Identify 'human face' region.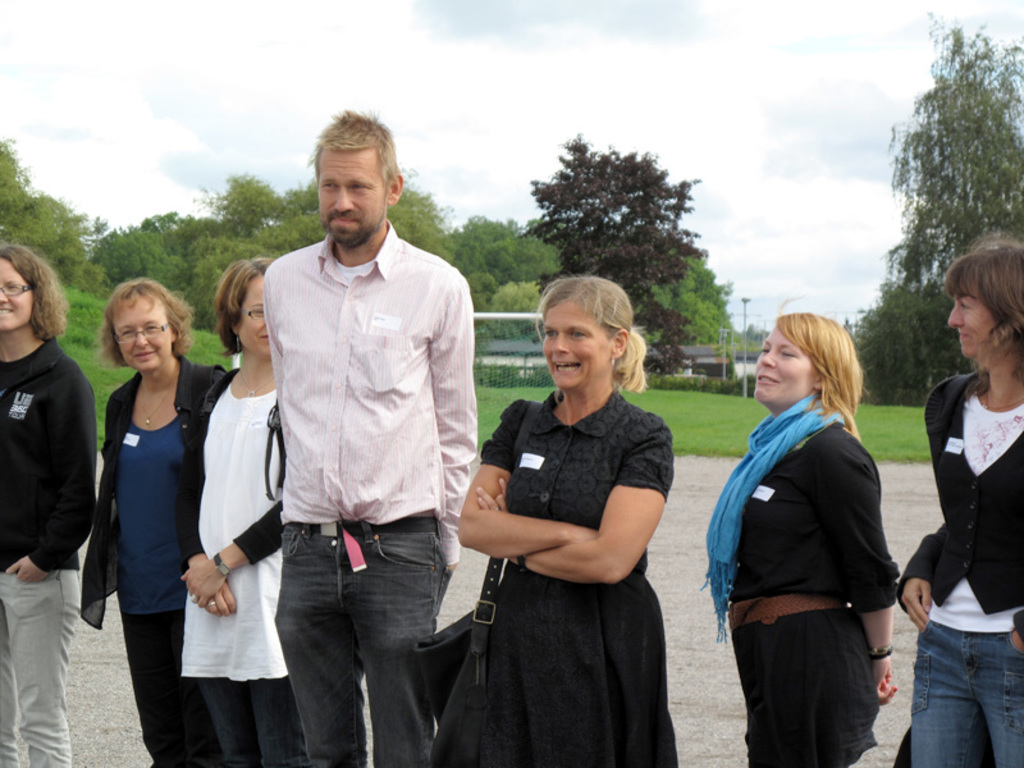
Region: left=114, top=296, right=169, bottom=374.
